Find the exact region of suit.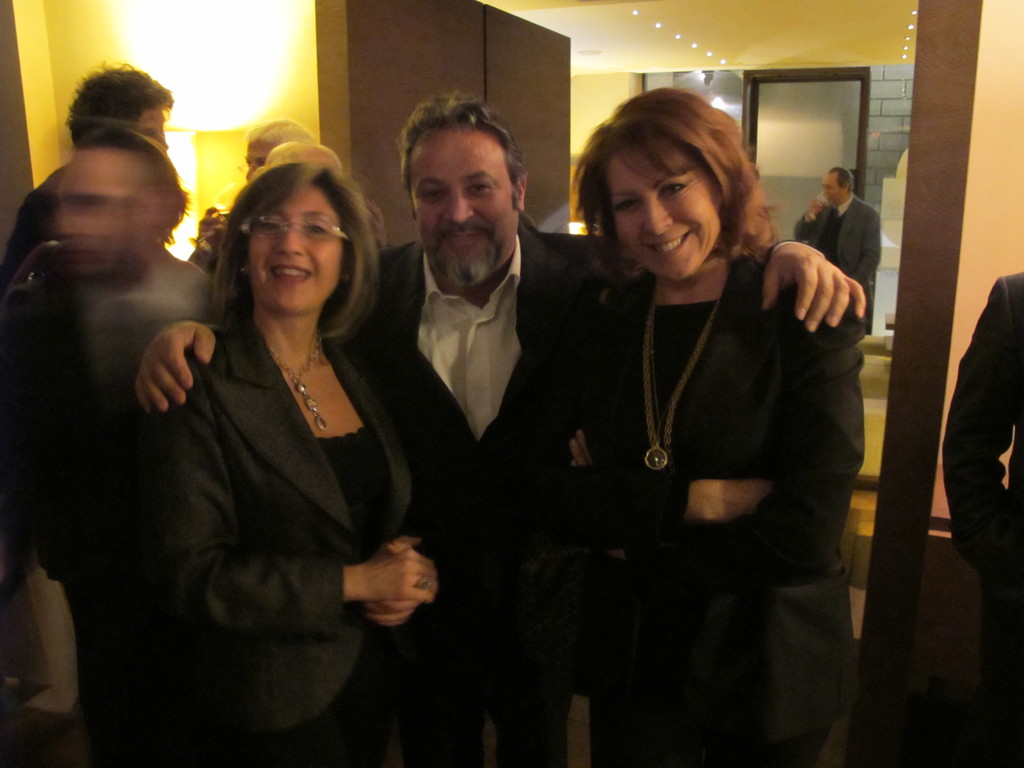
Exact region: [left=795, top=196, right=888, bottom=290].
